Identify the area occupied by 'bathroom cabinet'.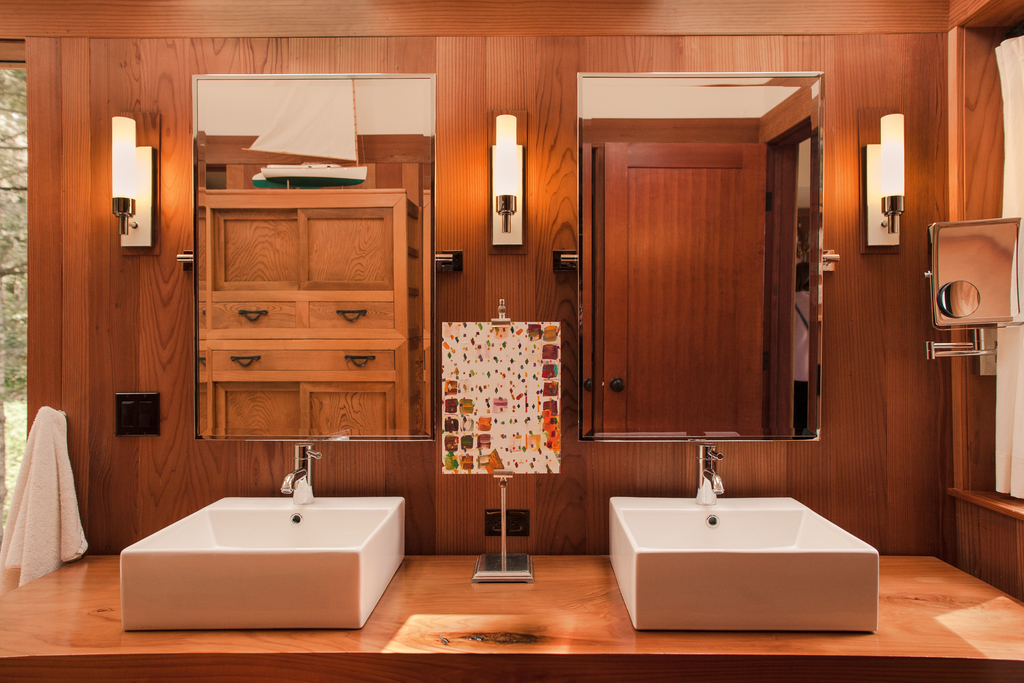
Area: bbox=[190, 188, 428, 439].
